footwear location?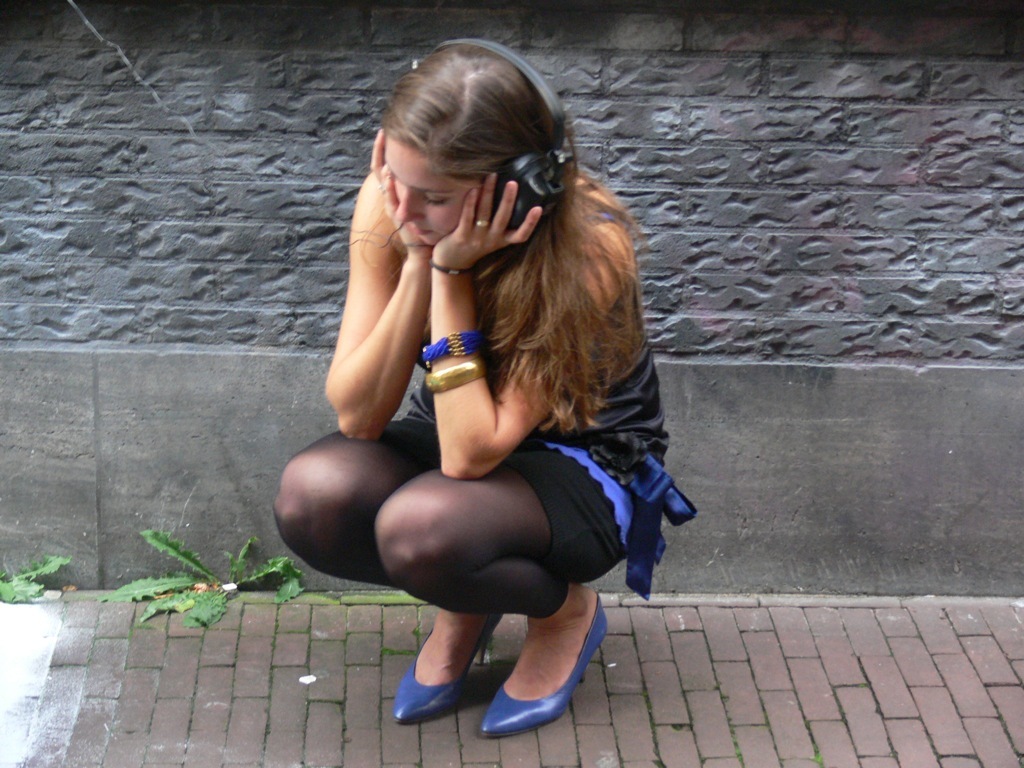
crop(393, 618, 500, 723)
